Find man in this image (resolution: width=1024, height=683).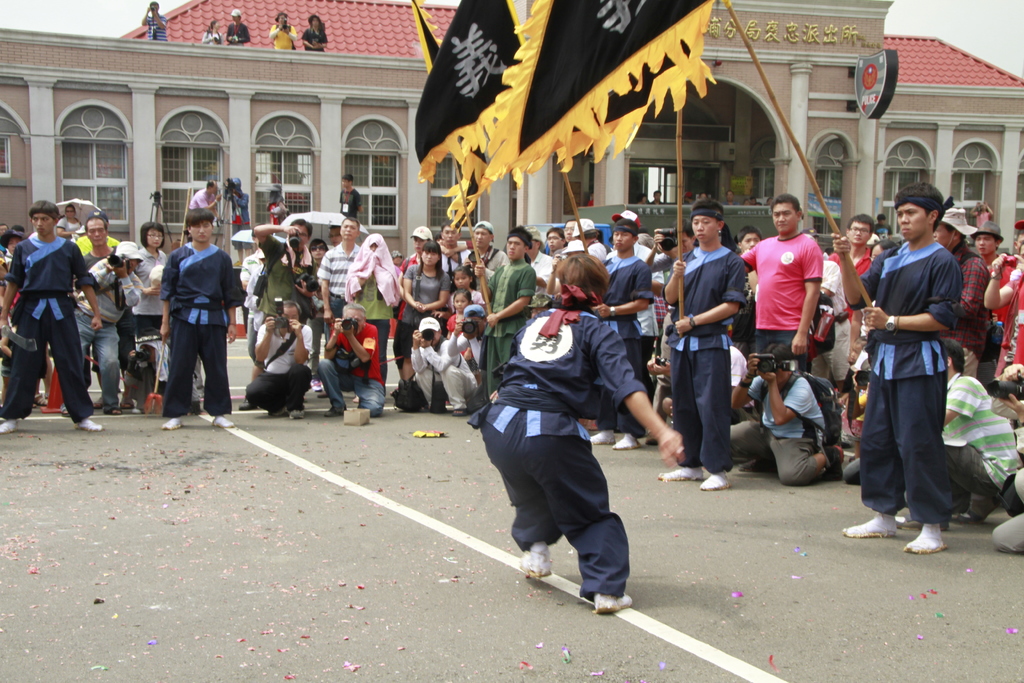
<region>908, 337, 1020, 517</region>.
